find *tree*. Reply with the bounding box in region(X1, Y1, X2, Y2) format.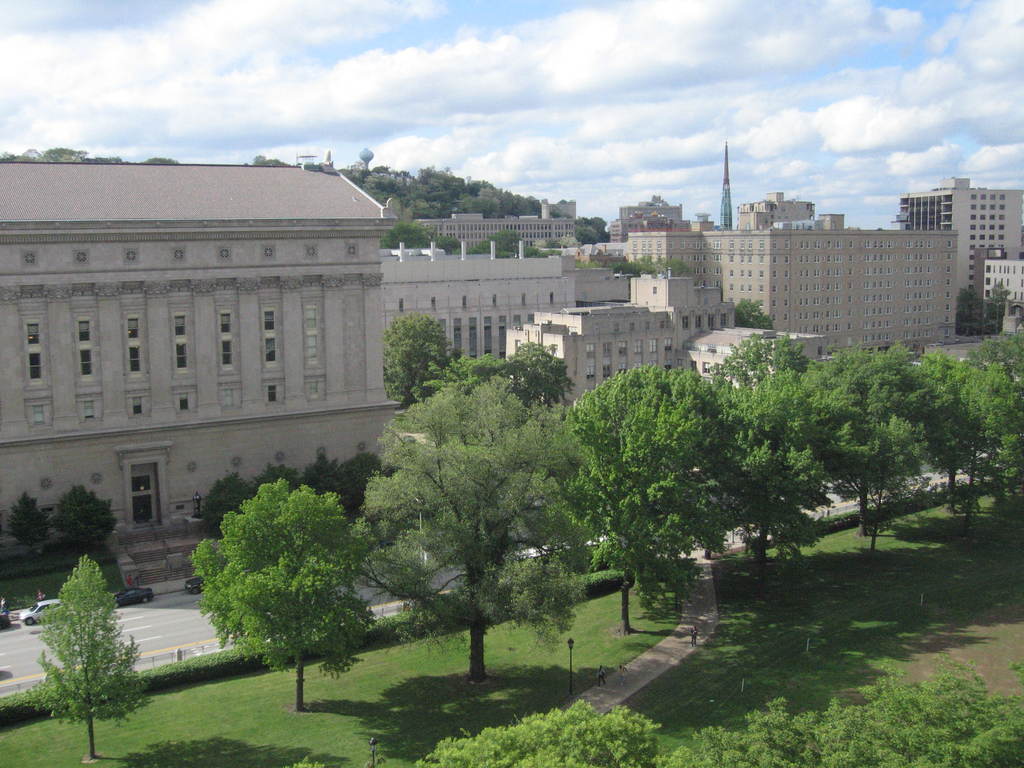
region(183, 472, 385, 712).
